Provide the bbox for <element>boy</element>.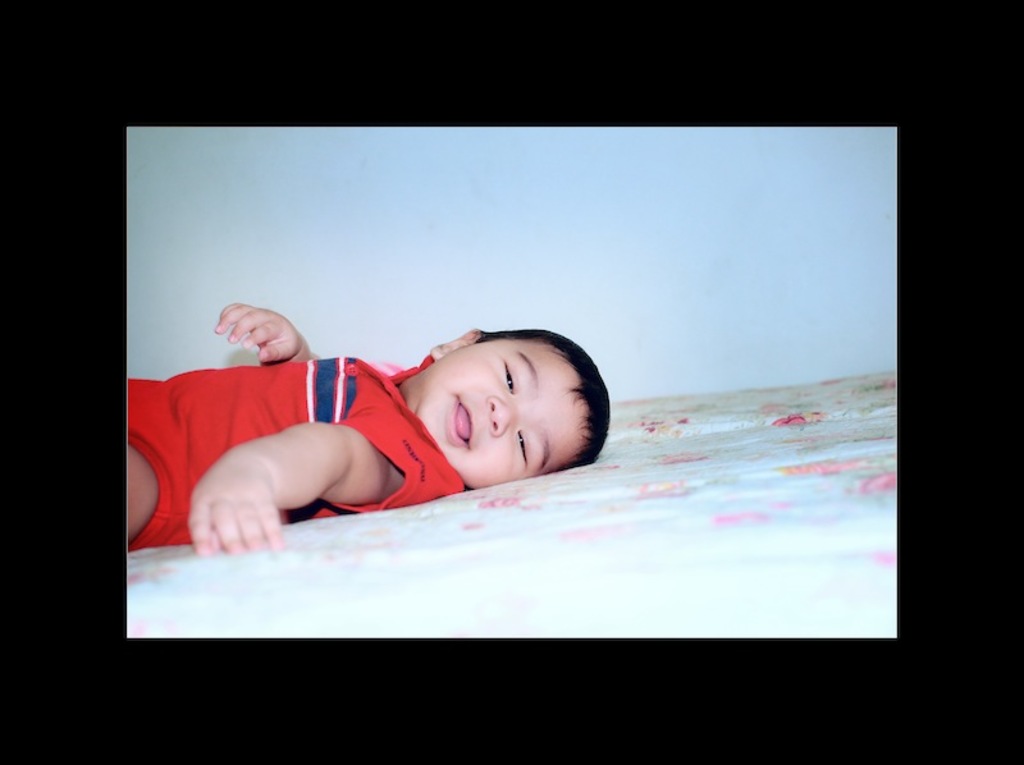
<region>127, 294, 613, 556</region>.
